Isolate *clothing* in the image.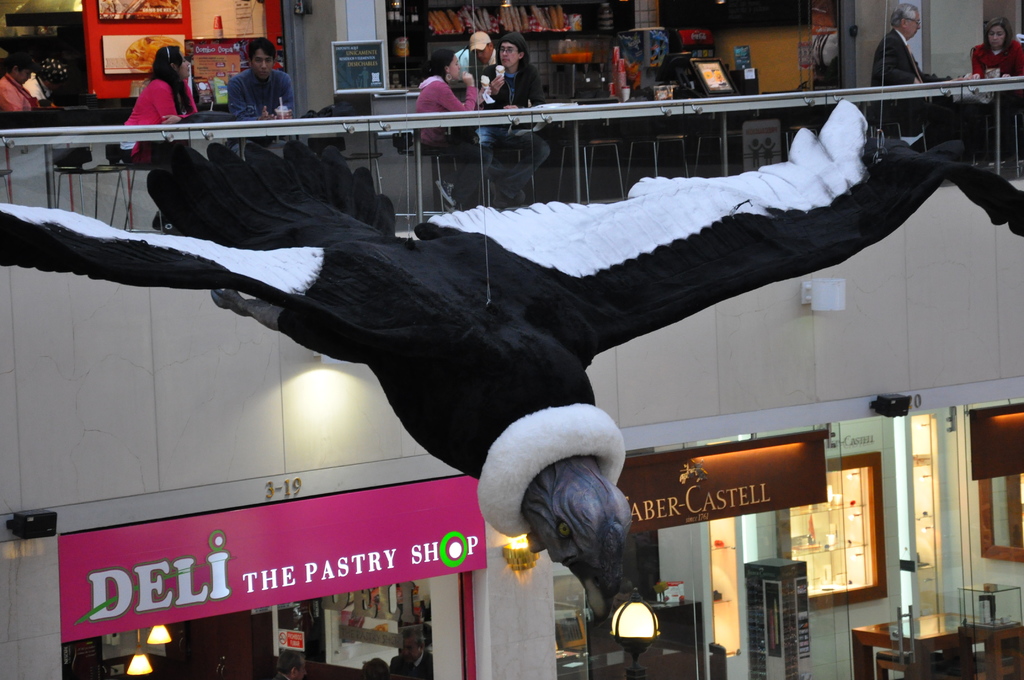
Isolated region: Rect(472, 61, 545, 202).
